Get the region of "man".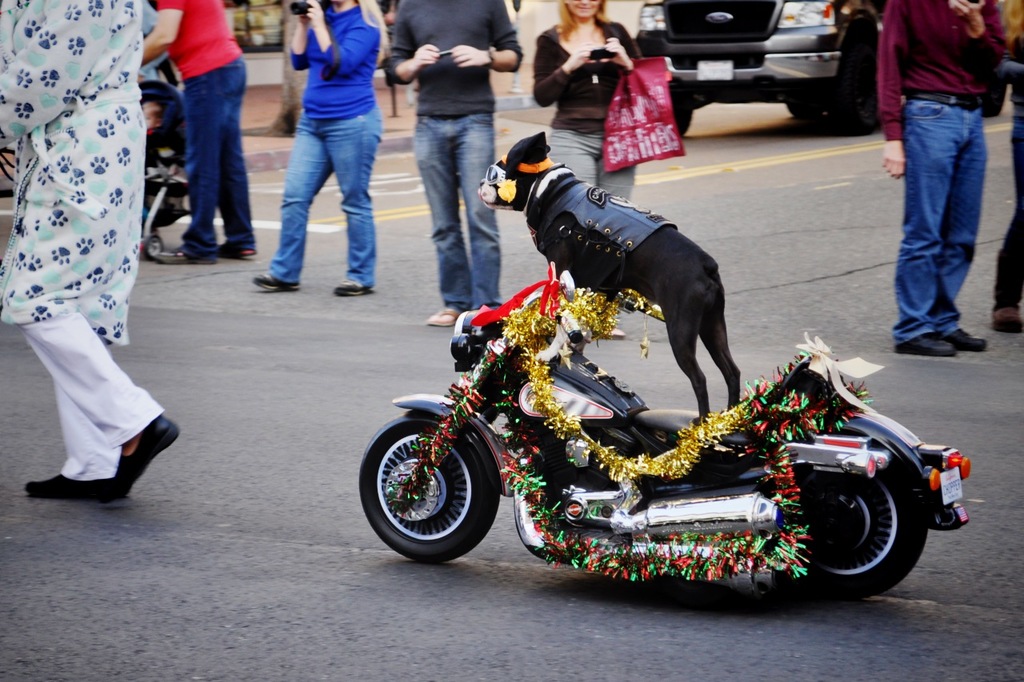
[x1=376, y1=0, x2=527, y2=325].
